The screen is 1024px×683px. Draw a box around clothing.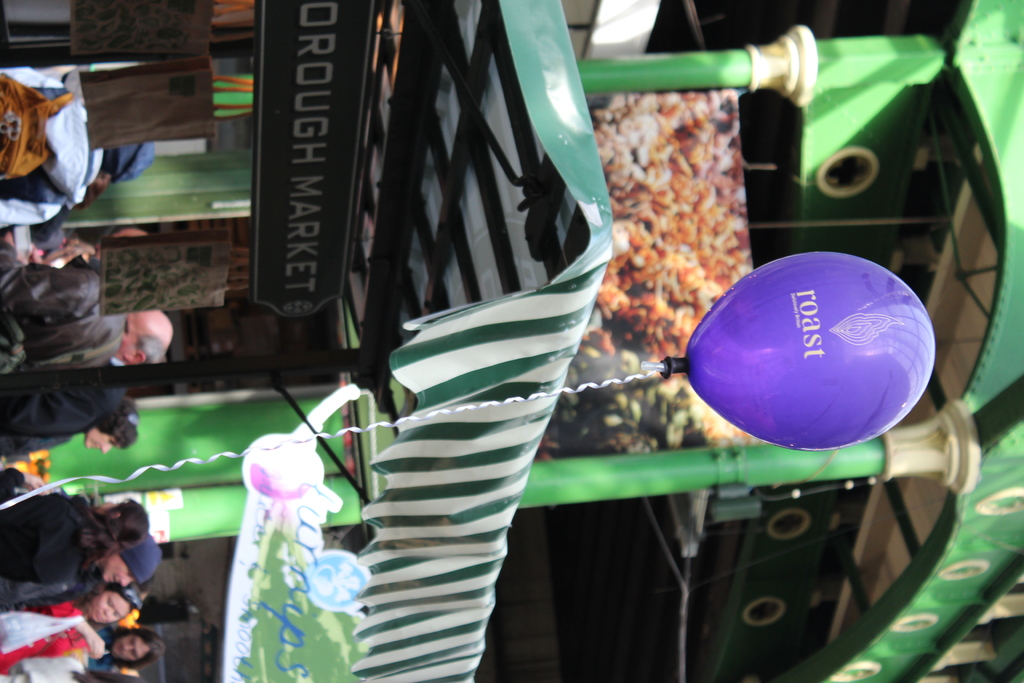
(0, 355, 129, 438).
